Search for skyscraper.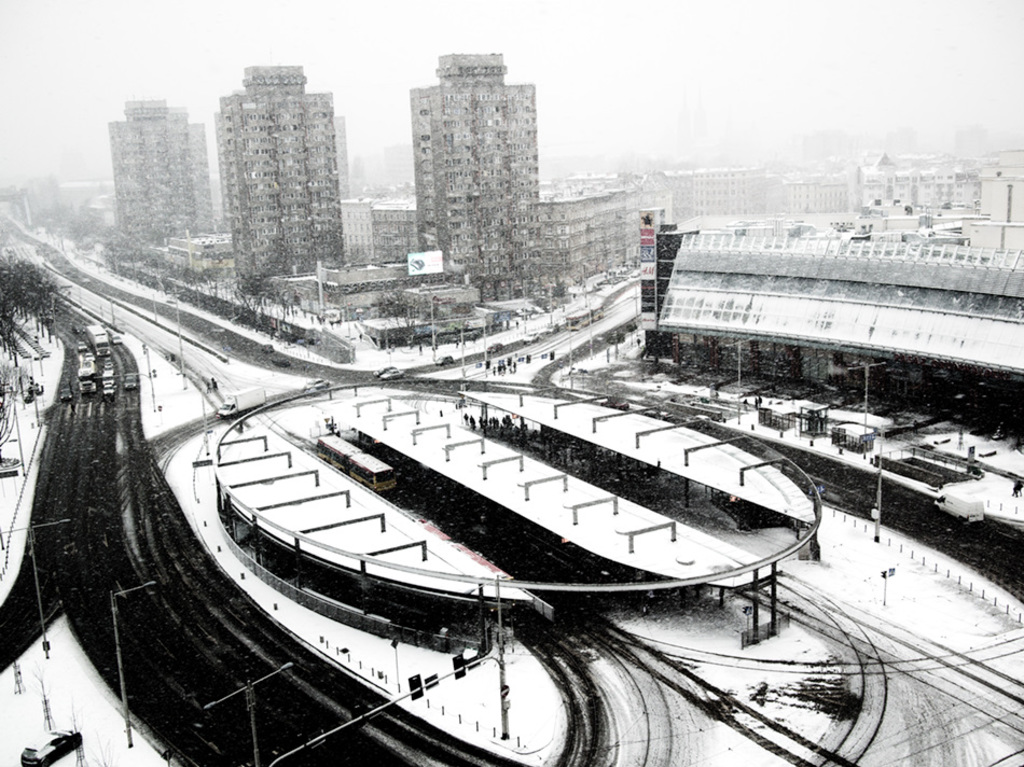
Found at left=413, top=52, right=553, bottom=281.
